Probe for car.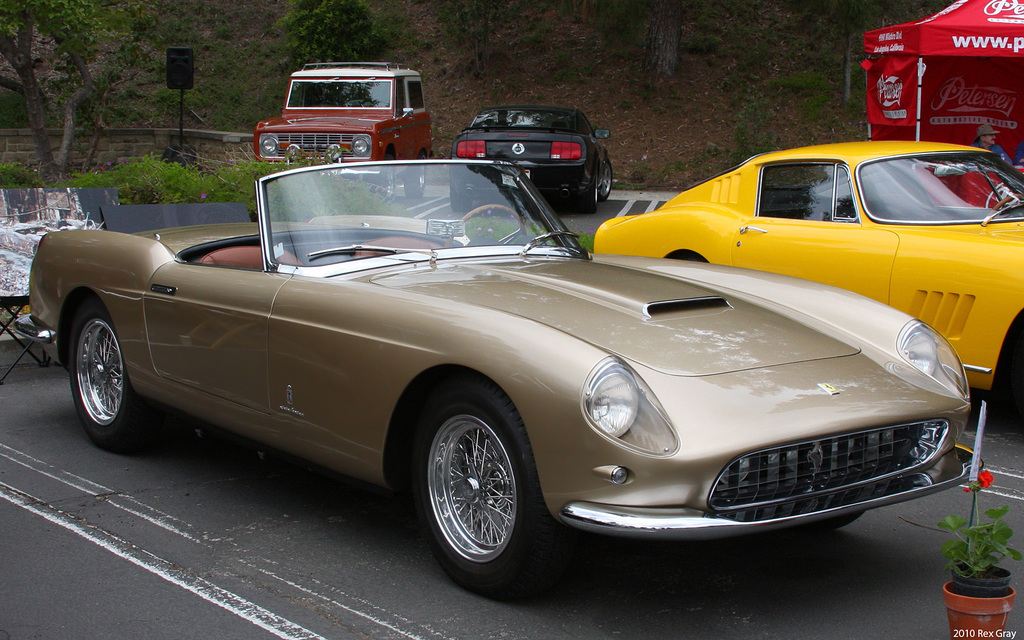
Probe result: box=[592, 139, 1023, 392].
